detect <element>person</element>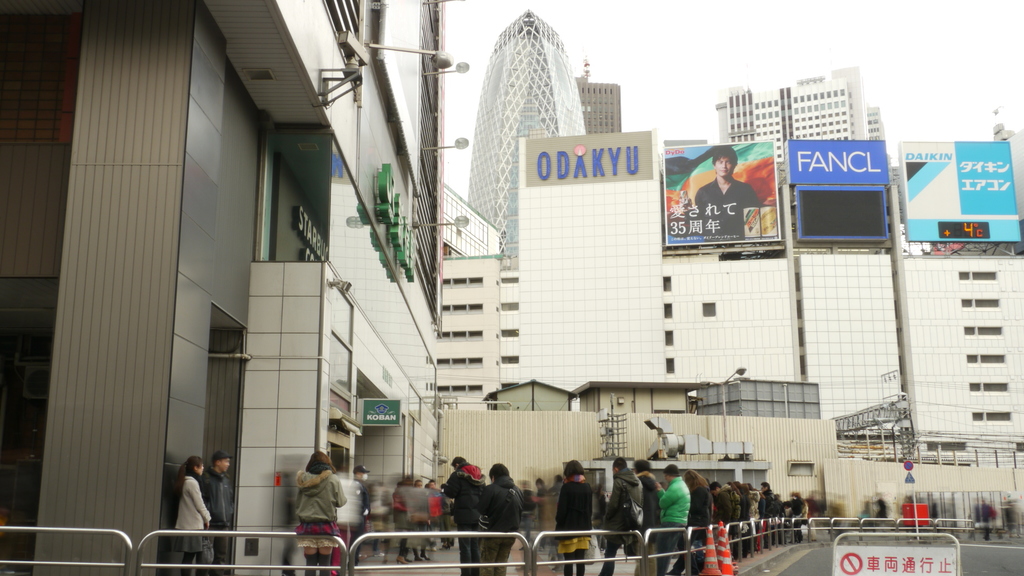
region(693, 150, 764, 246)
